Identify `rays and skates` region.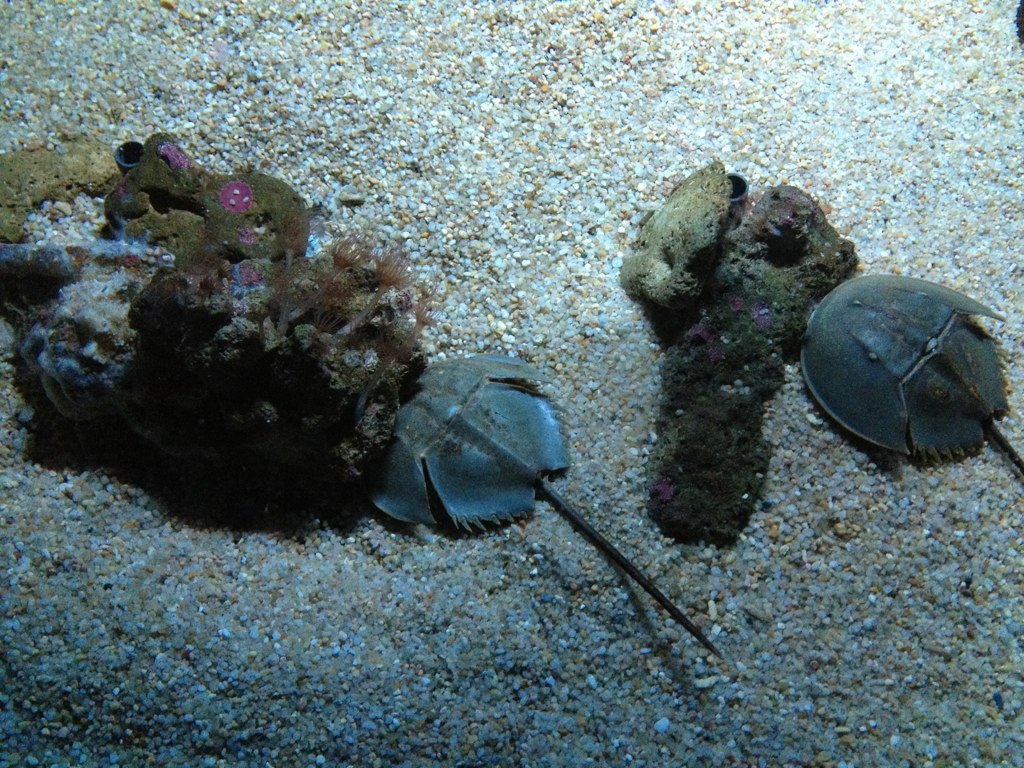
Region: x1=805 y1=272 x2=1023 y2=478.
